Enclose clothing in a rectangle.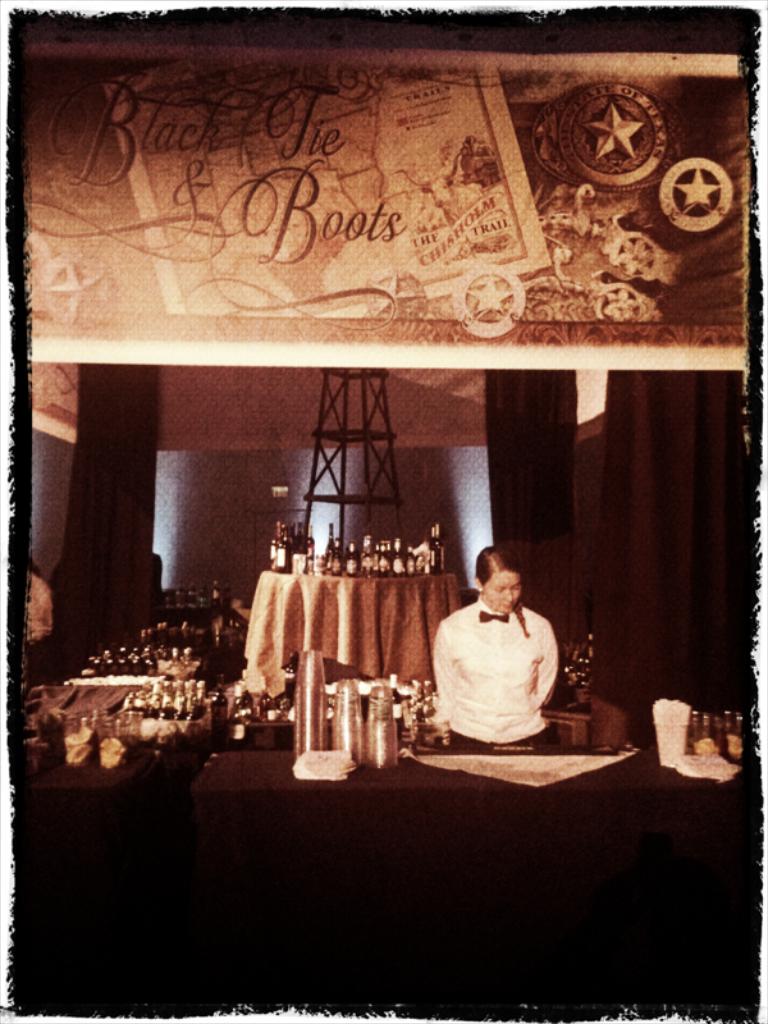
x1=426 y1=575 x2=579 y2=745.
